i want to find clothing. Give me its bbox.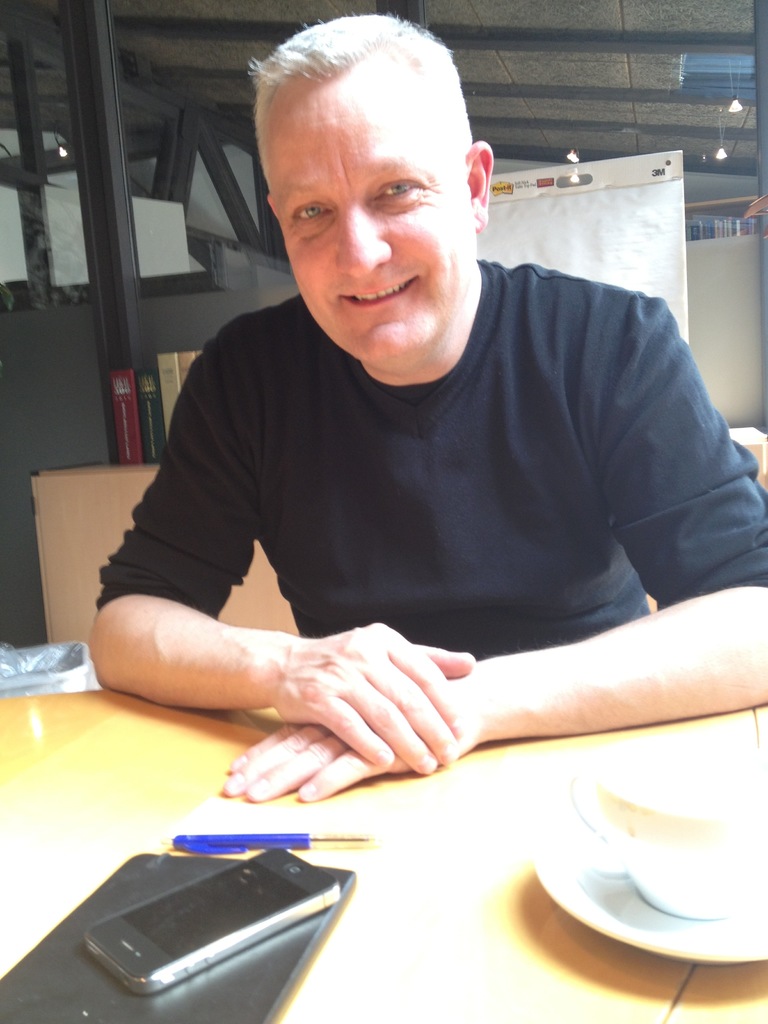
93,263,767,652.
